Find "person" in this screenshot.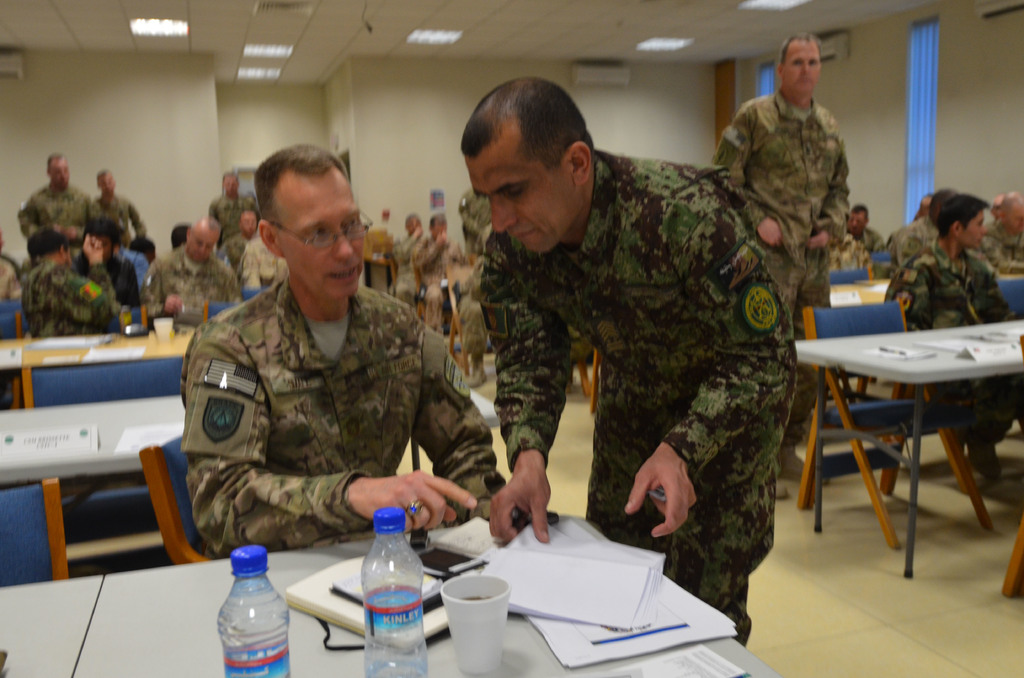
The bounding box for "person" is locate(413, 204, 463, 337).
